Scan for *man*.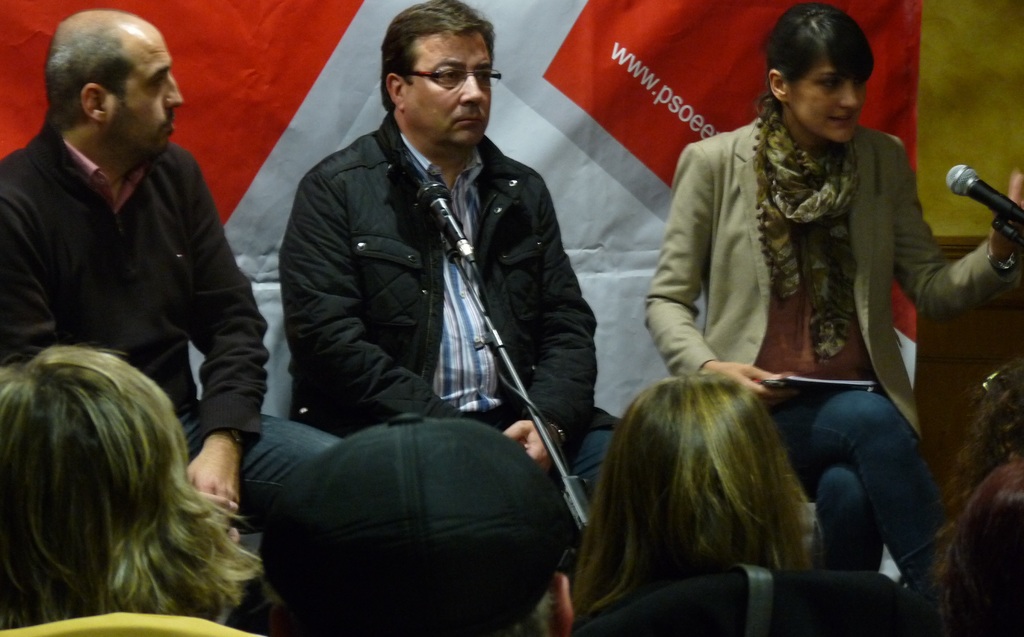
Scan result: detection(264, 418, 580, 636).
